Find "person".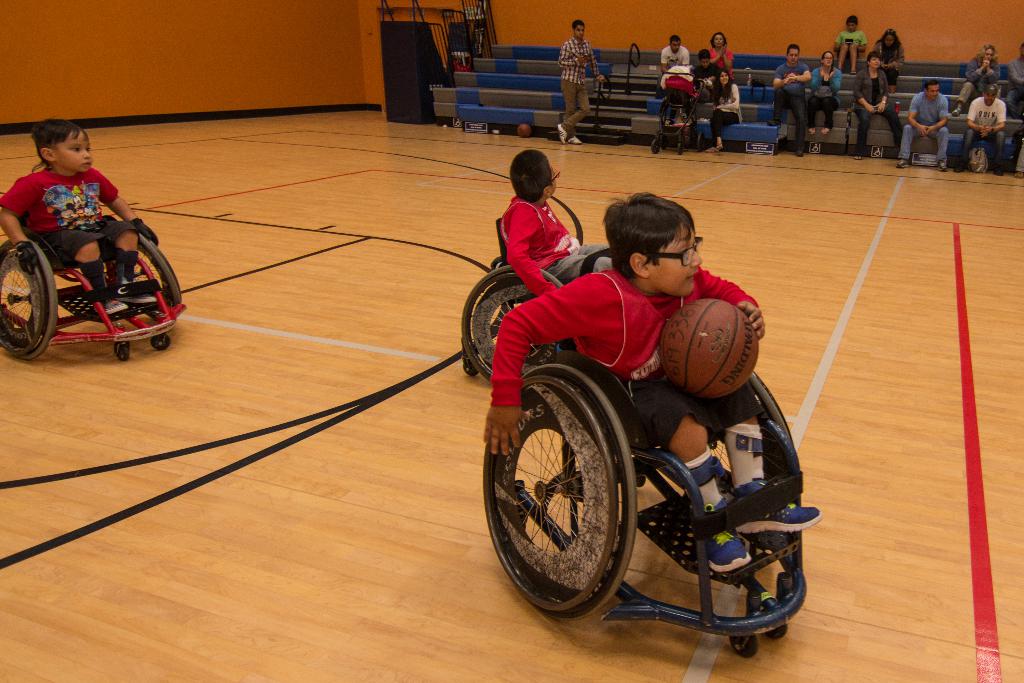
(871, 26, 908, 95).
